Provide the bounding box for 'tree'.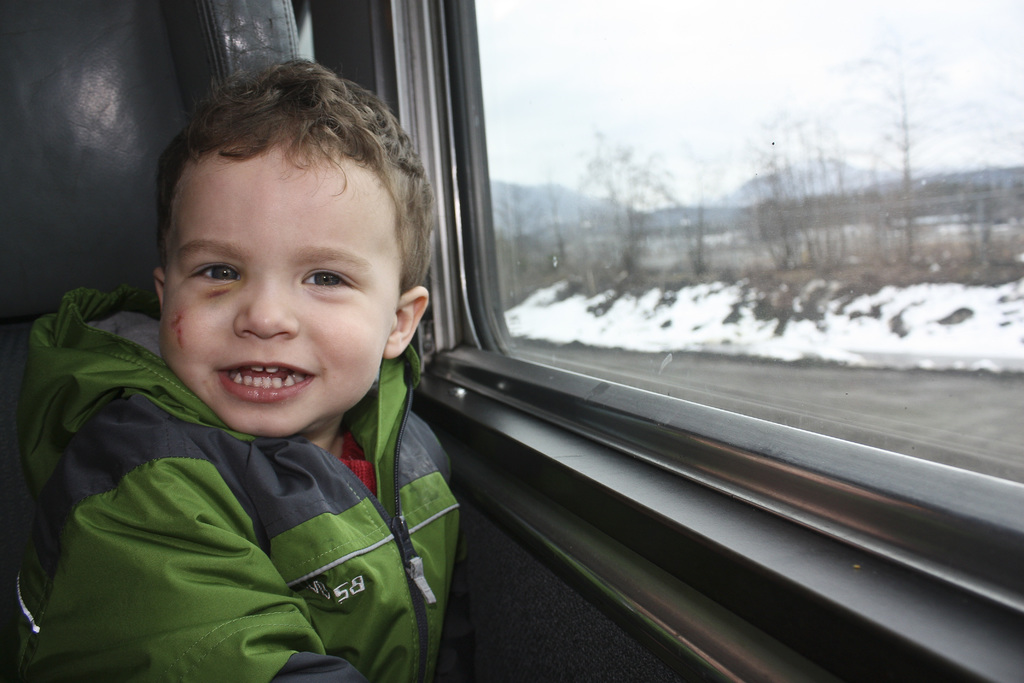
box=[840, 25, 1004, 285].
